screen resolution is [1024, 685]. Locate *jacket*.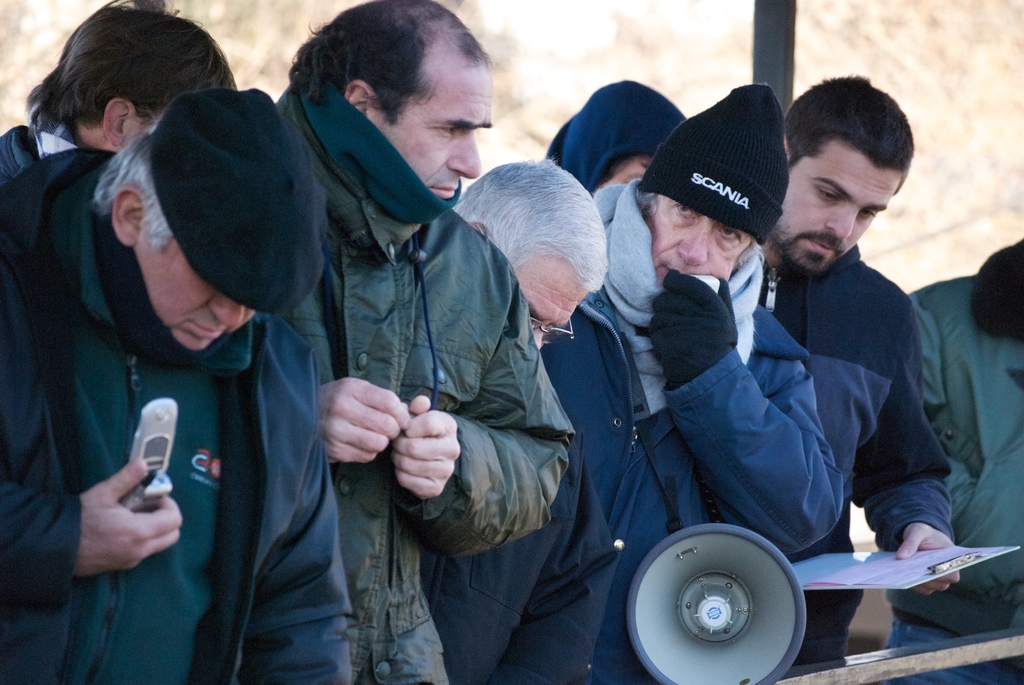
select_region(540, 300, 846, 684).
